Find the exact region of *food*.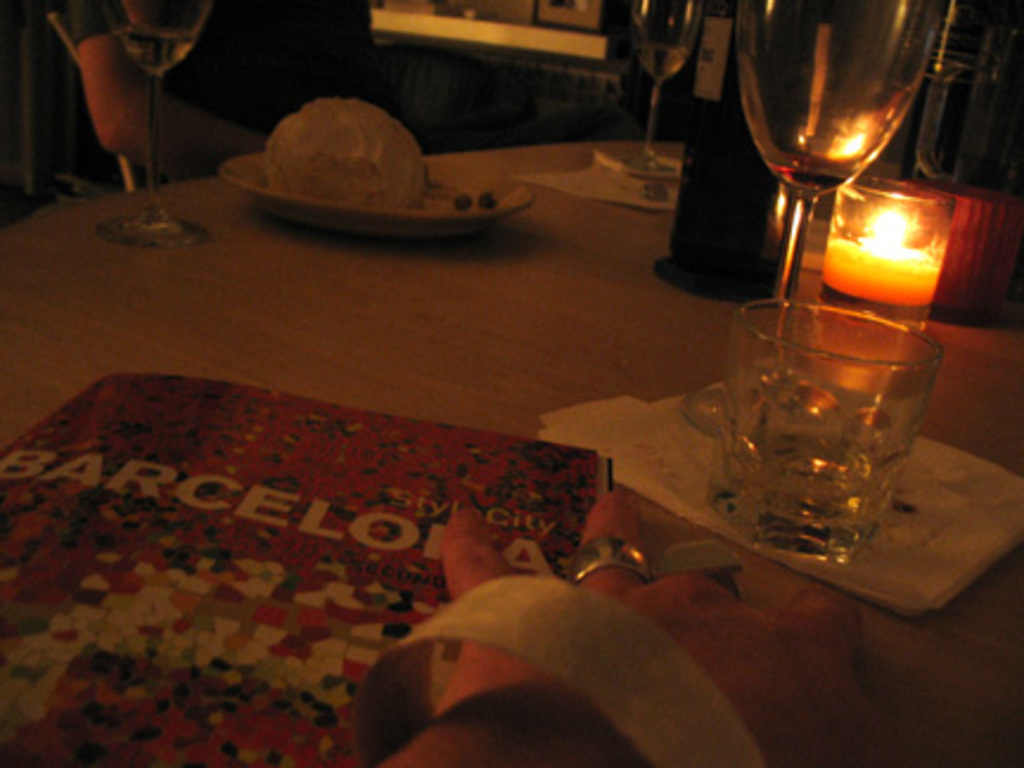
Exact region: 261/95/434/199.
